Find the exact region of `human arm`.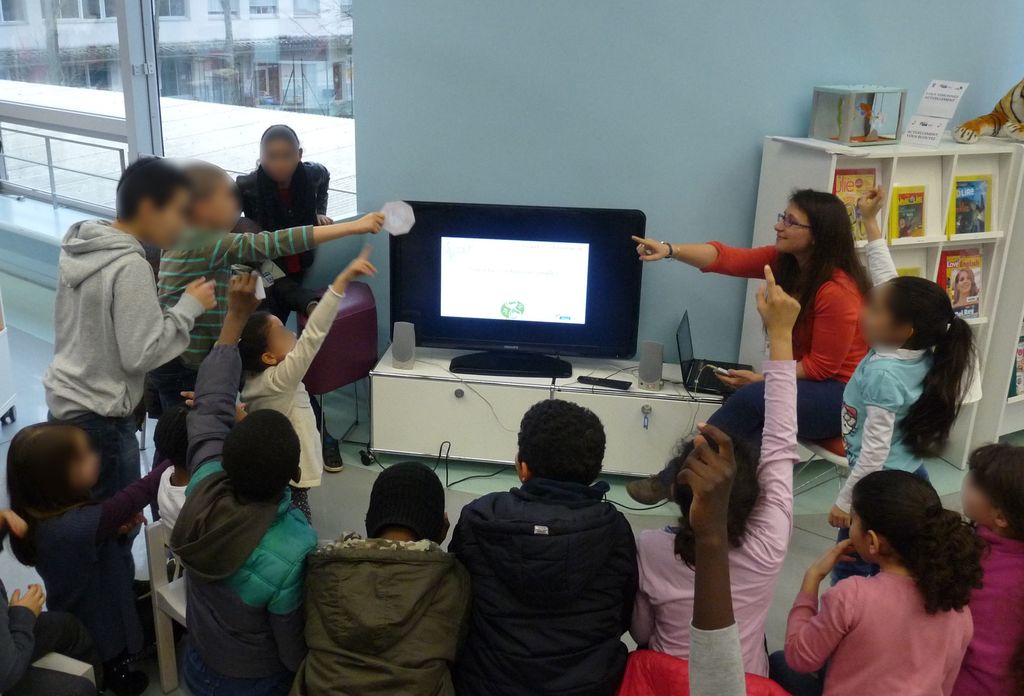
Exact region: box(184, 266, 255, 467).
